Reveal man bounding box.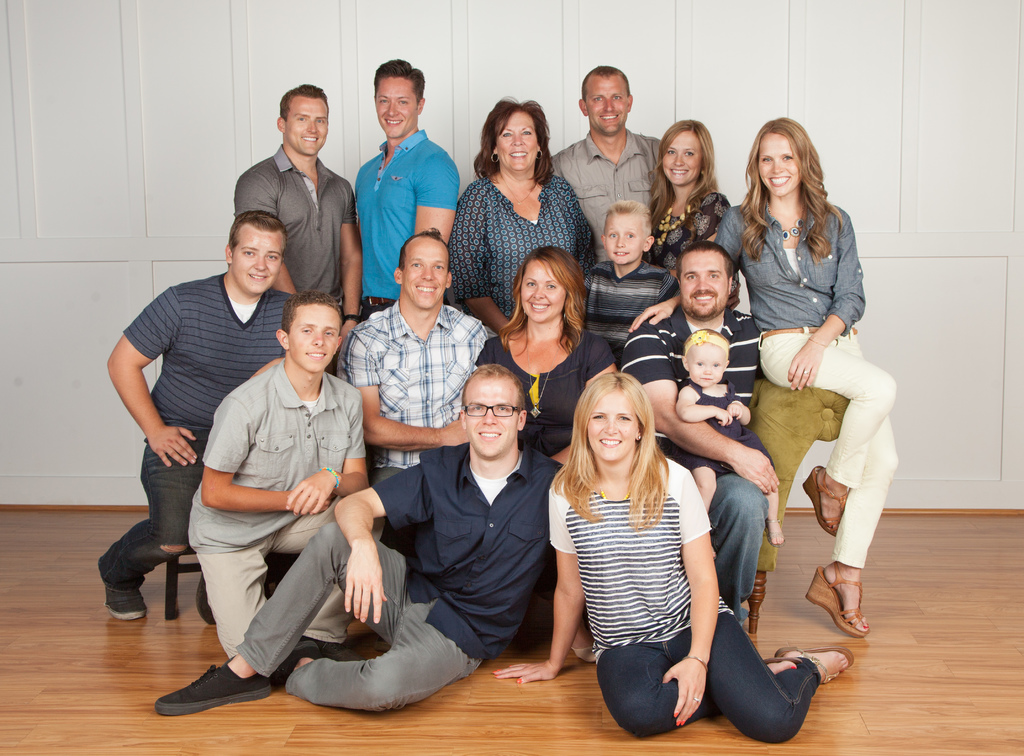
Revealed: region(158, 365, 598, 714).
